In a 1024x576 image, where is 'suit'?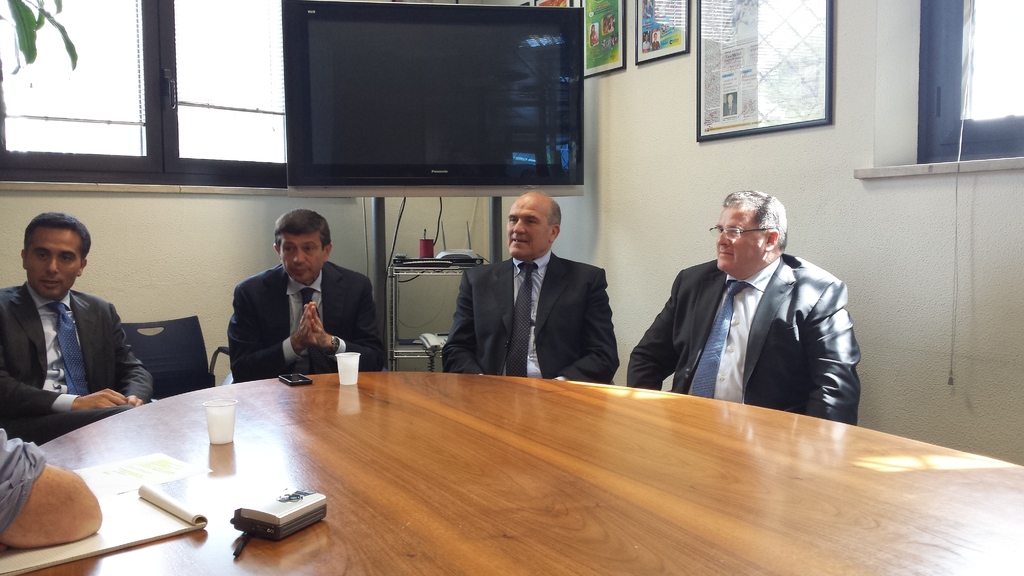
detection(225, 264, 388, 378).
